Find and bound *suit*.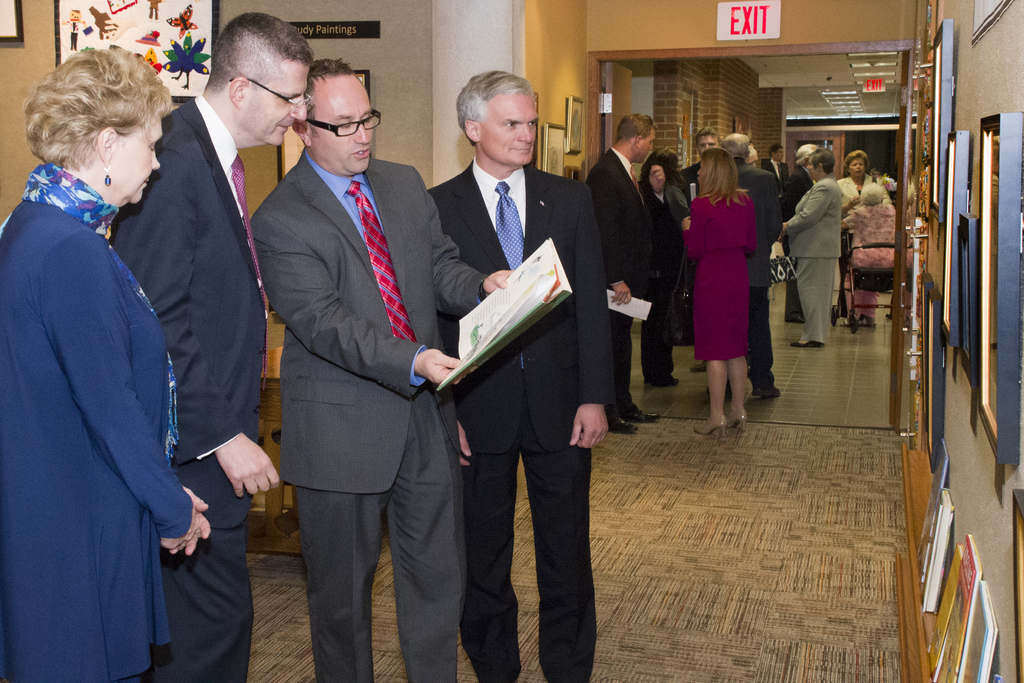
Bound: Rect(779, 172, 844, 344).
